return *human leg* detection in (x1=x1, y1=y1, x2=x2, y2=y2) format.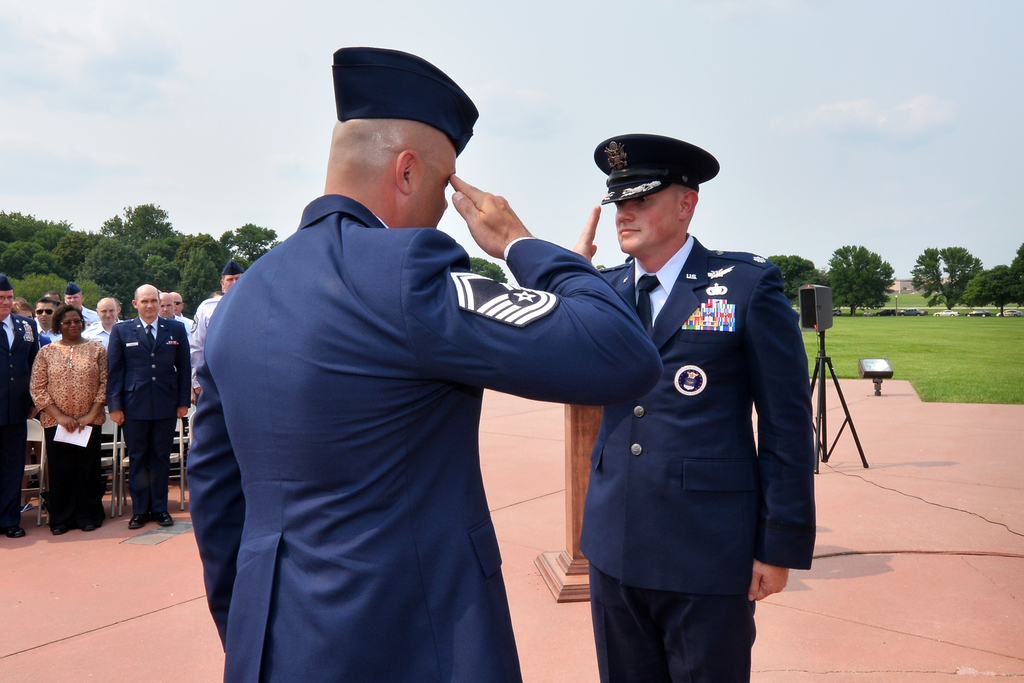
(x1=127, y1=420, x2=151, y2=523).
